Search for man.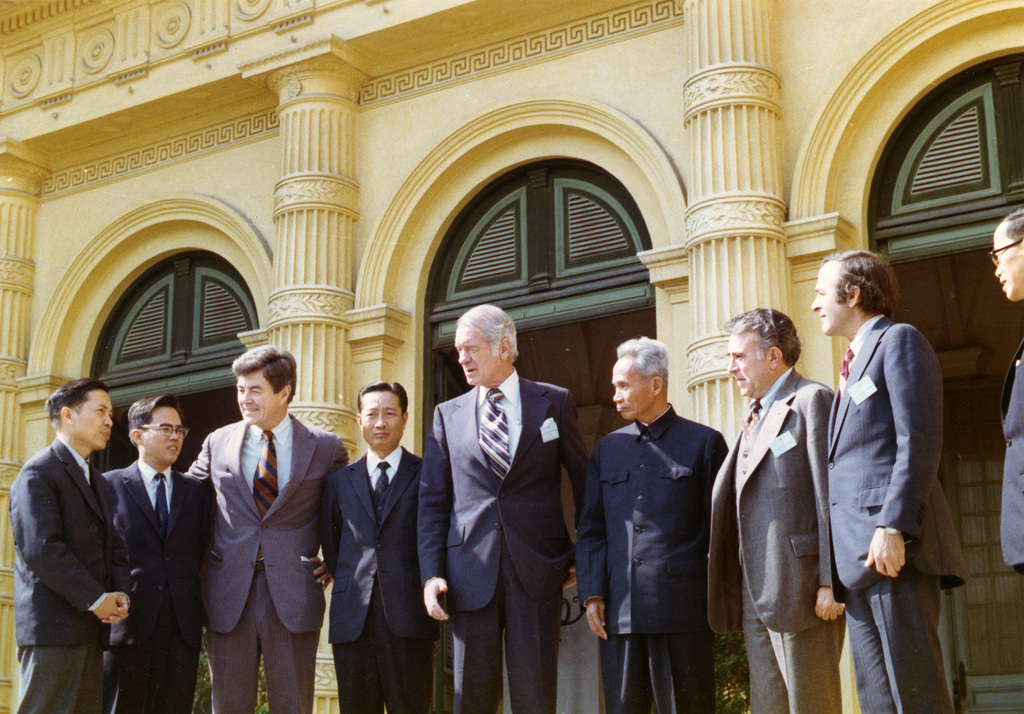
Found at <region>414, 298, 586, 713</region>.
